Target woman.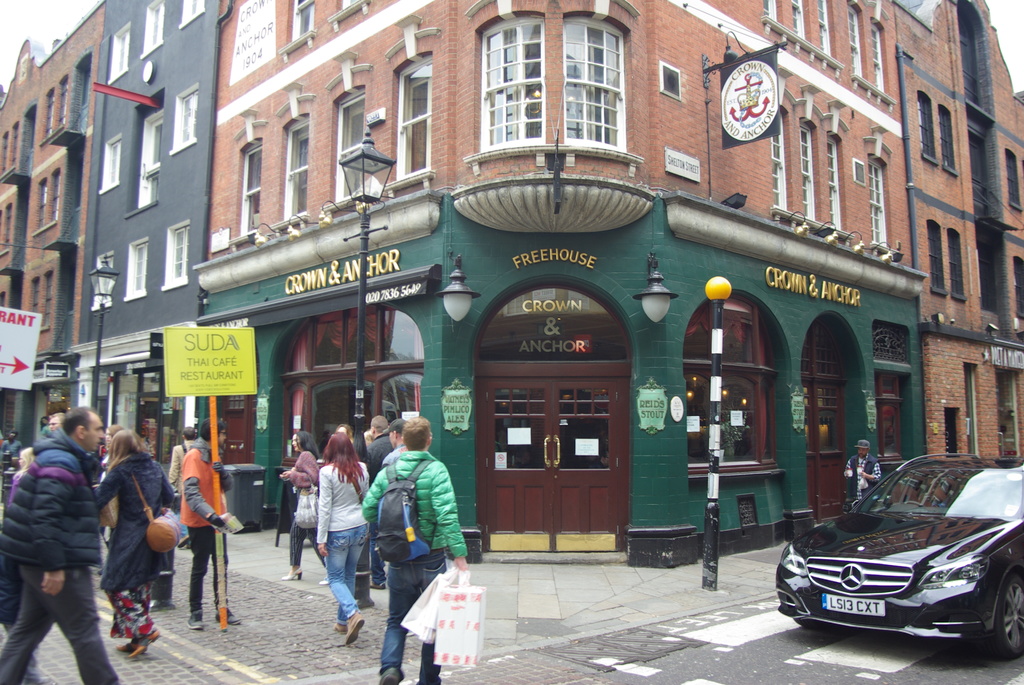
Target region: (316,430,371,643).
